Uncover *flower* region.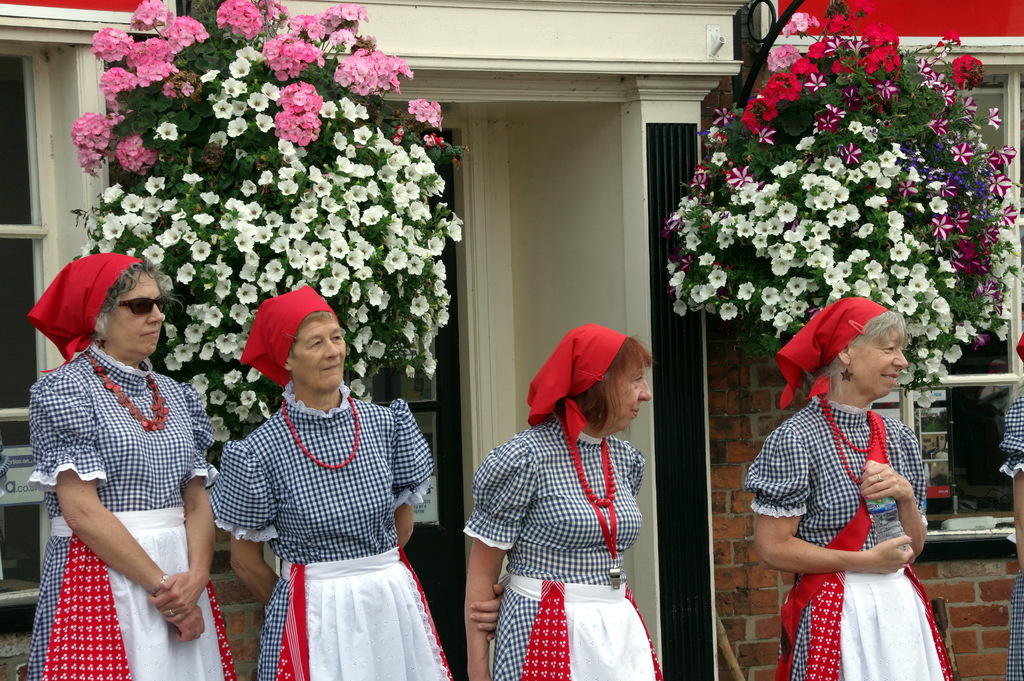
Uncovered: 164 197 175 213.
